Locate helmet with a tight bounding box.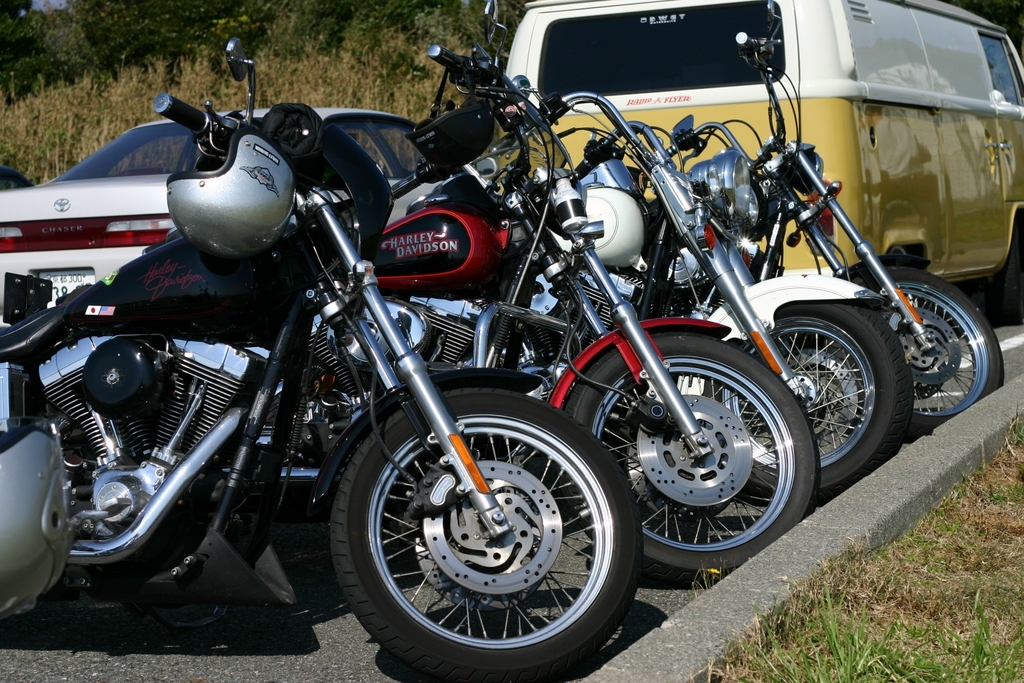
<region>0, 430, 84, 626</region>.
